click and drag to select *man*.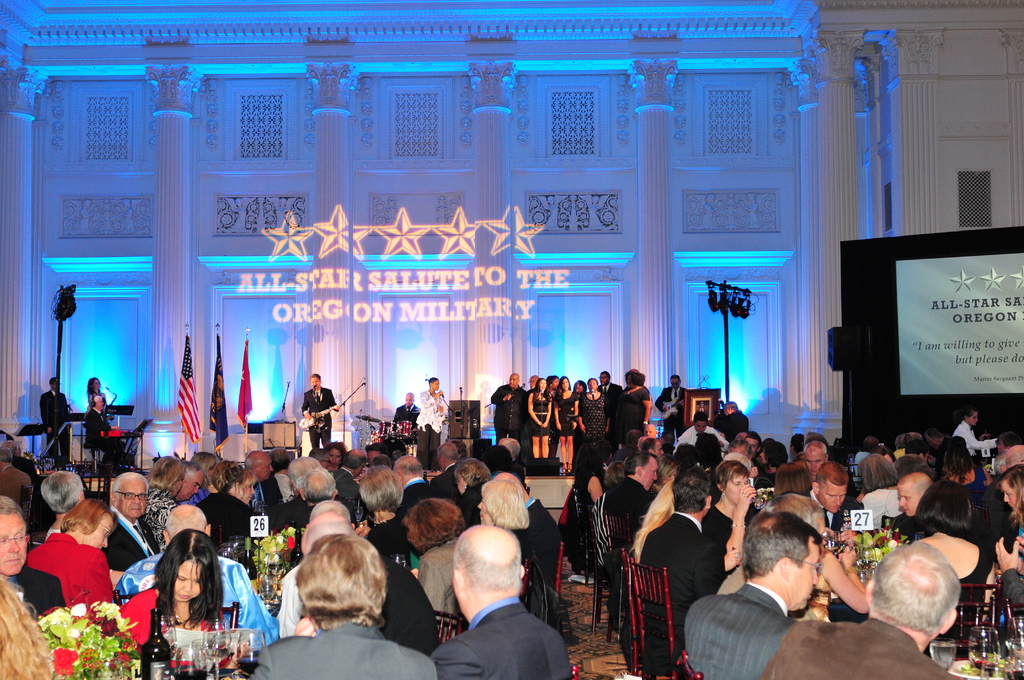
Selection: [left=654, top=369, right=692, bottom=460].
